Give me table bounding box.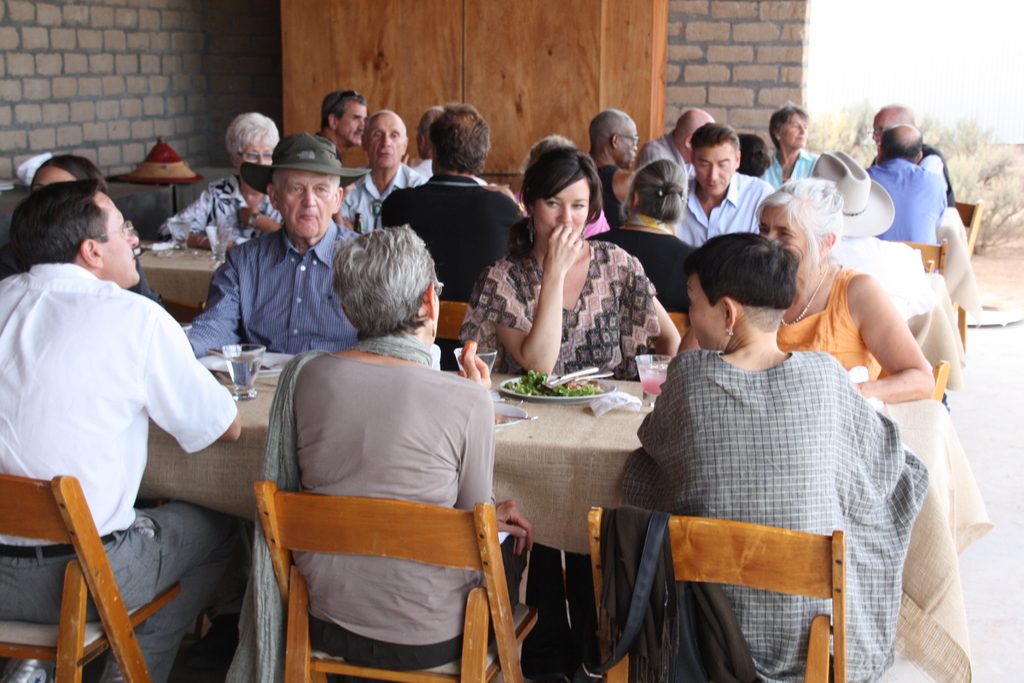
{"left": 138, "top": 238, "right": 227, "bottom": 310}.
